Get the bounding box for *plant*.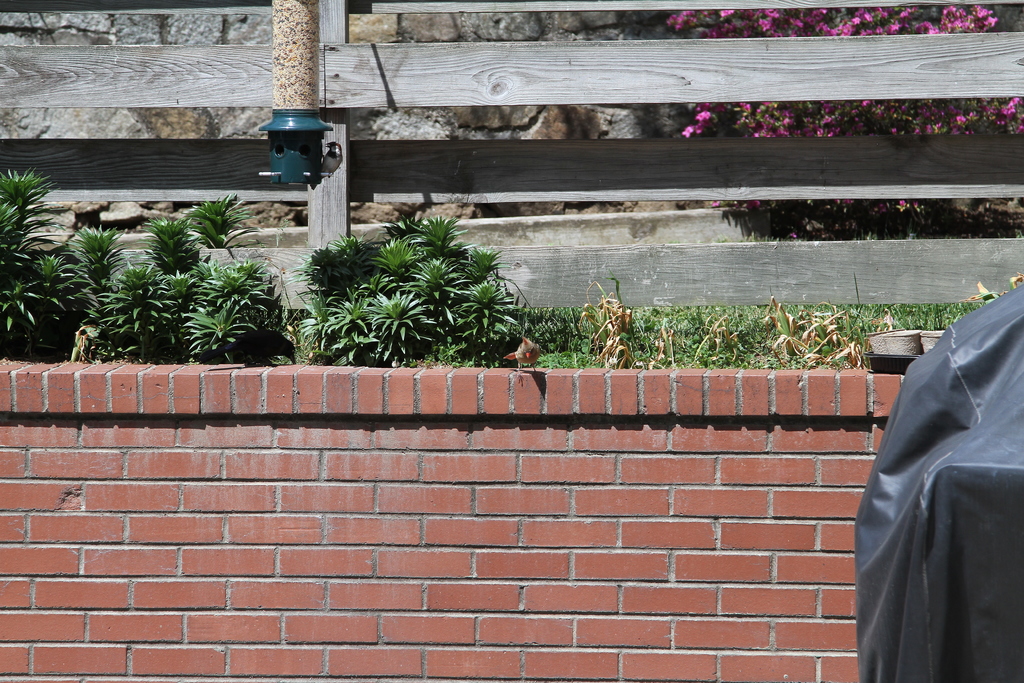
bbox(184, 254, 273, 363).
